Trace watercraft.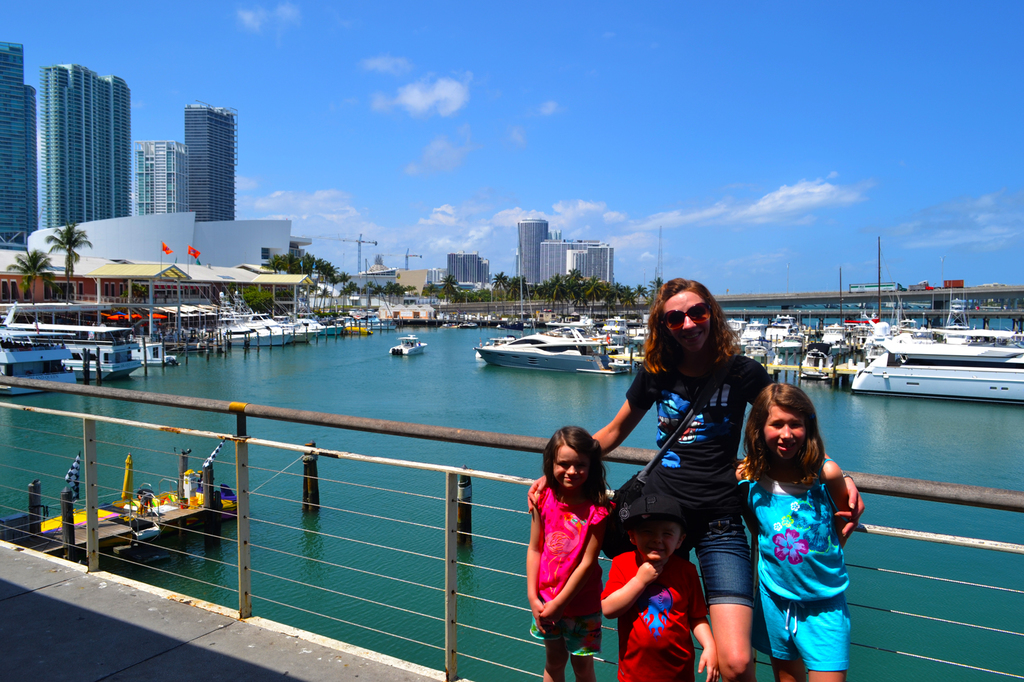
Traced to (388, 335, 428, 361).
